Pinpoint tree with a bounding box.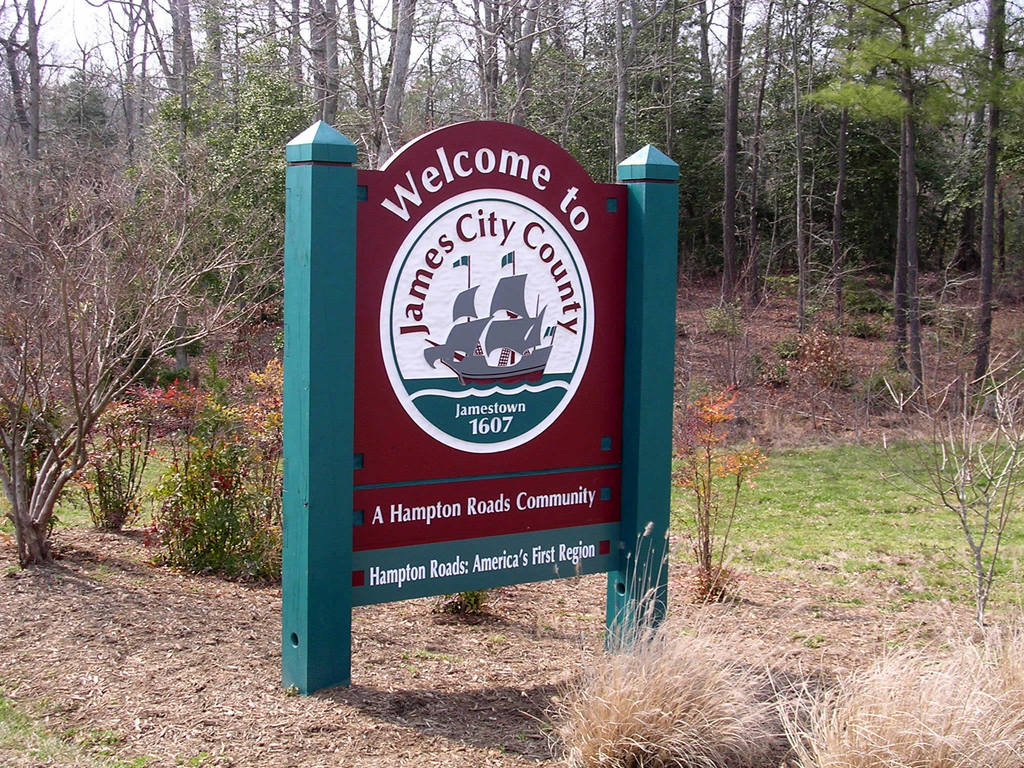
609 0 624 180.
